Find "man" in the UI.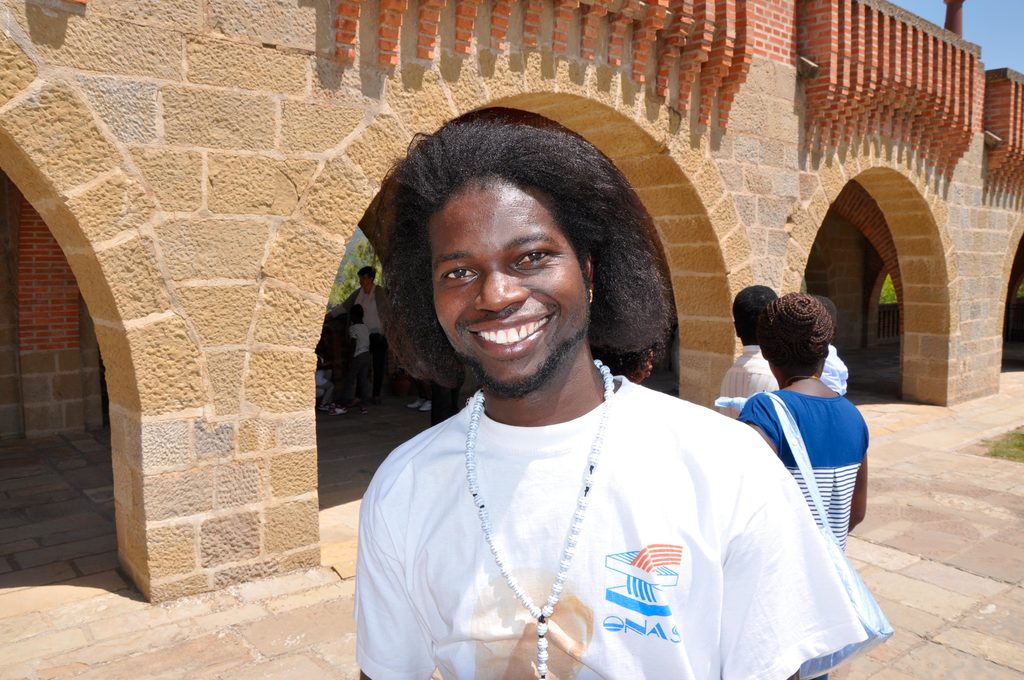
UI element at [left=312, top=96, right=858, bottom=660].
